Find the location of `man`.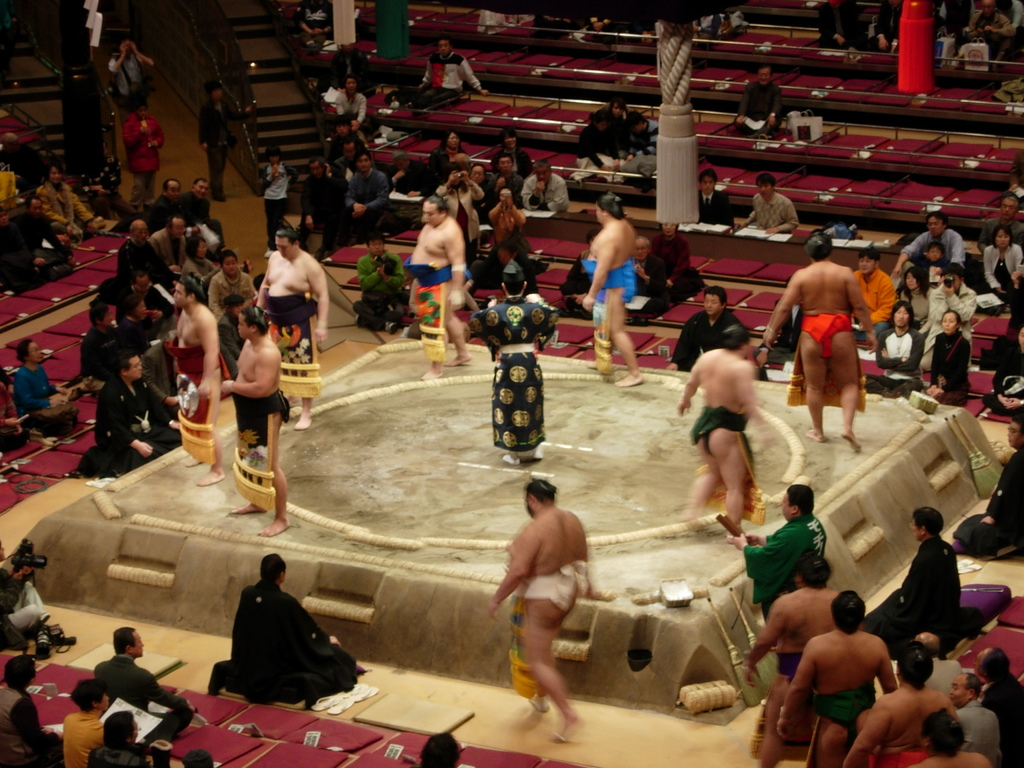
Location: 1009 147 1023 204.
